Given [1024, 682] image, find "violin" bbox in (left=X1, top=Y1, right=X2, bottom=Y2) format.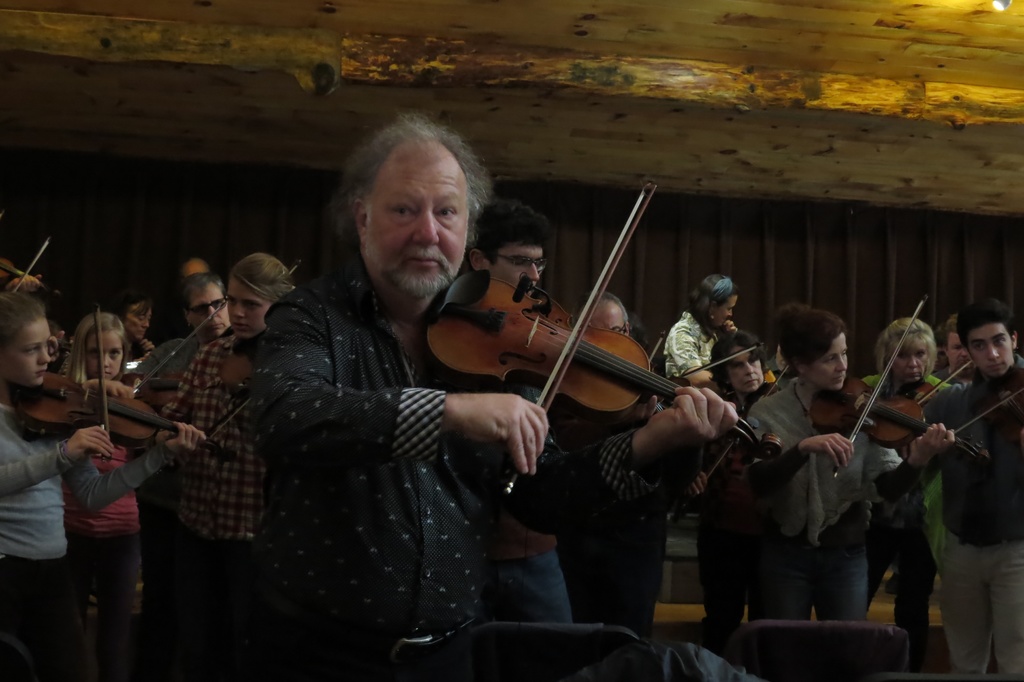
(left=421, top=175, right=783, bottom=498).
